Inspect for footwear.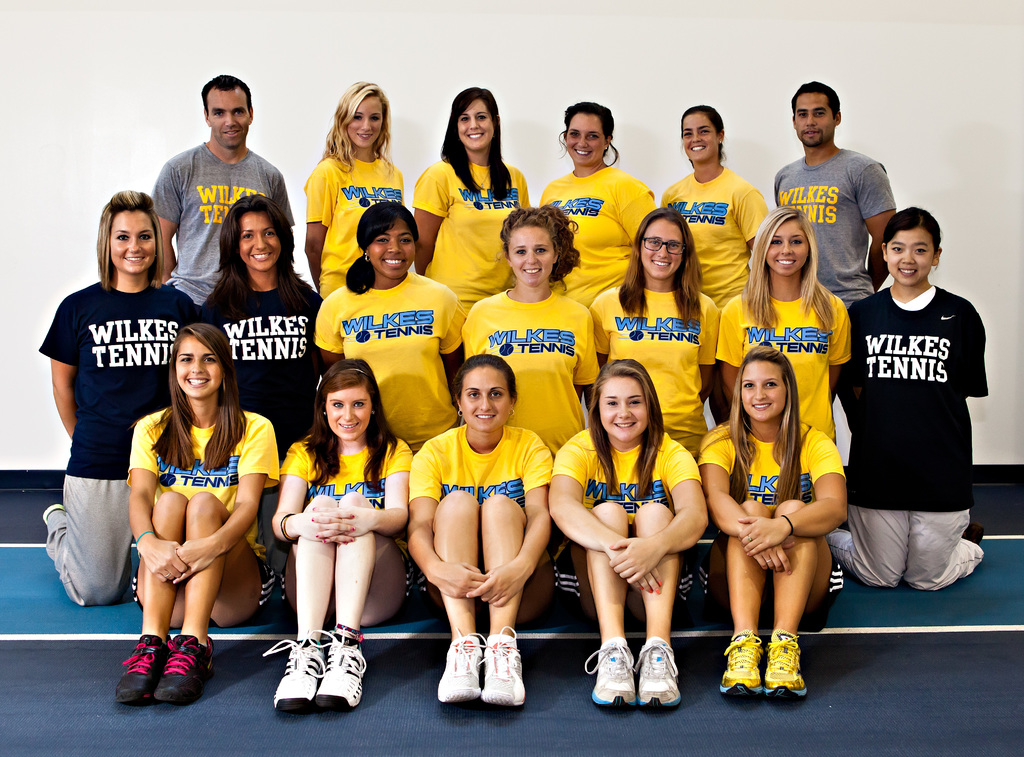
Inspection: (148, 635, 209, 705).
